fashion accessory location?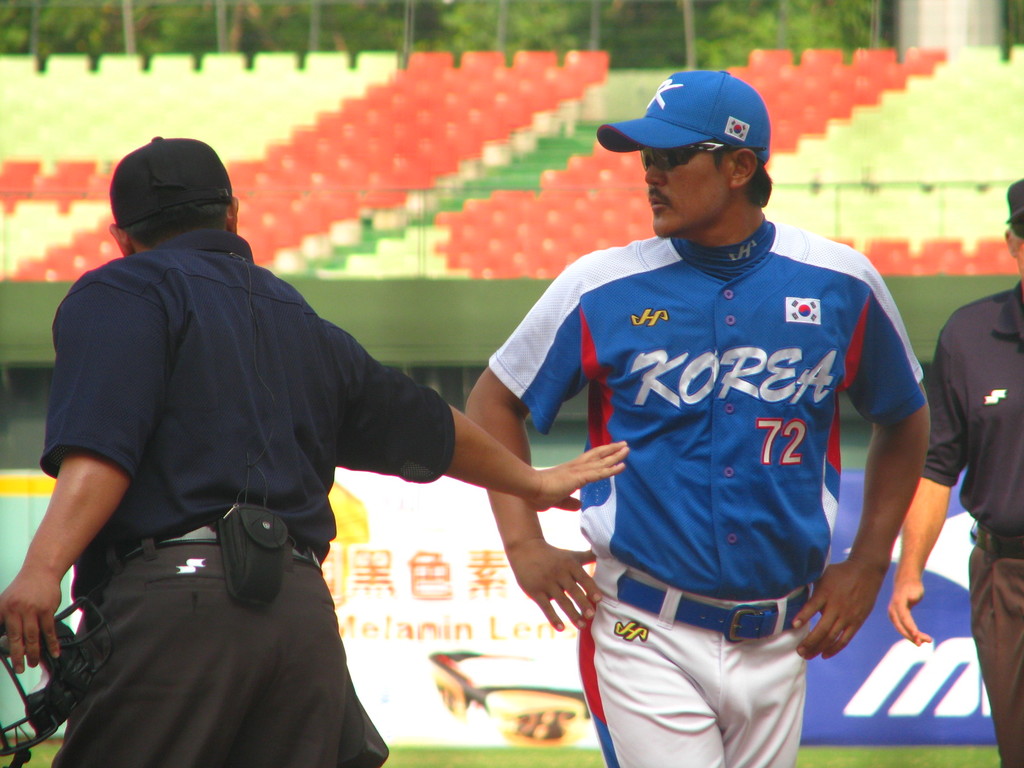
box=[612, 575, 807, 642]
